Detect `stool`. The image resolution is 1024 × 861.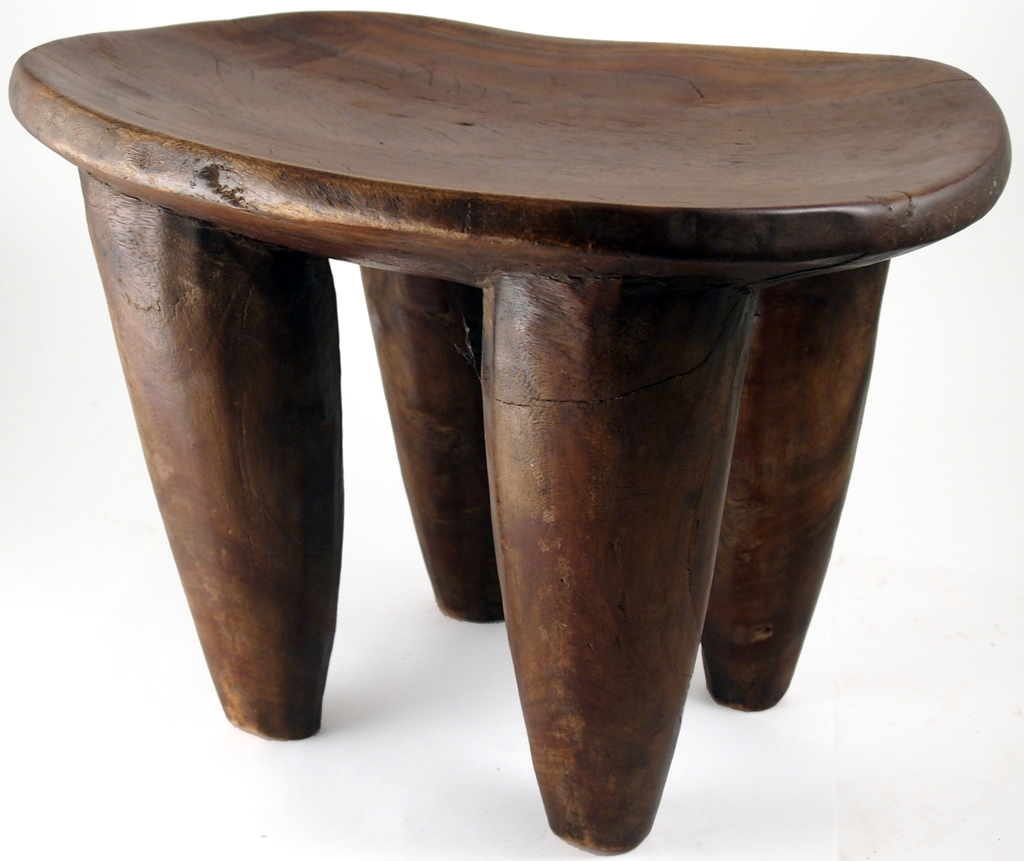
4, 1, 1016, 855.
